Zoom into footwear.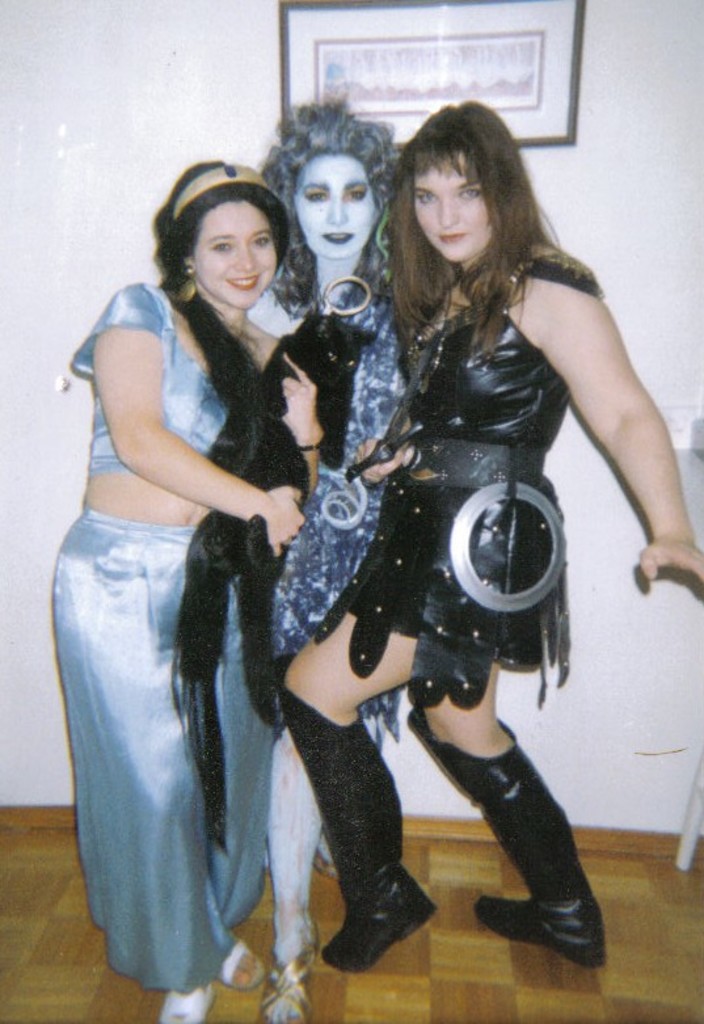
Zoom target: detection(161, 981, 219, 1023).
